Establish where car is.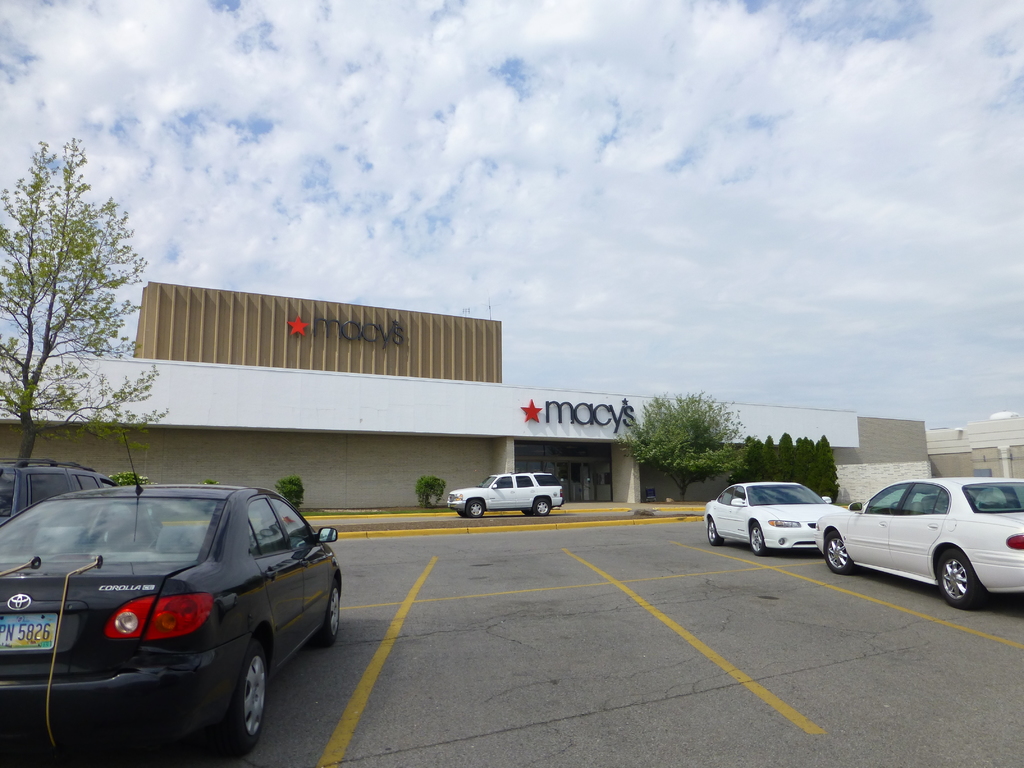
Established at l=702, t=475, r=831, b=553.
